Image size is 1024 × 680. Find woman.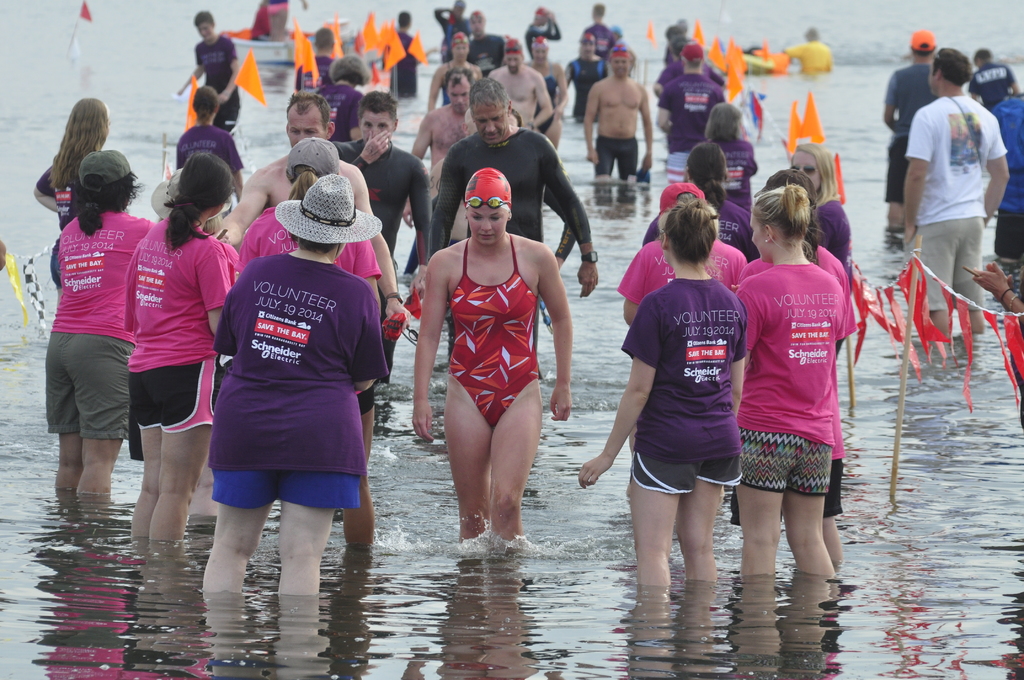
728, 170, 851, 565.
